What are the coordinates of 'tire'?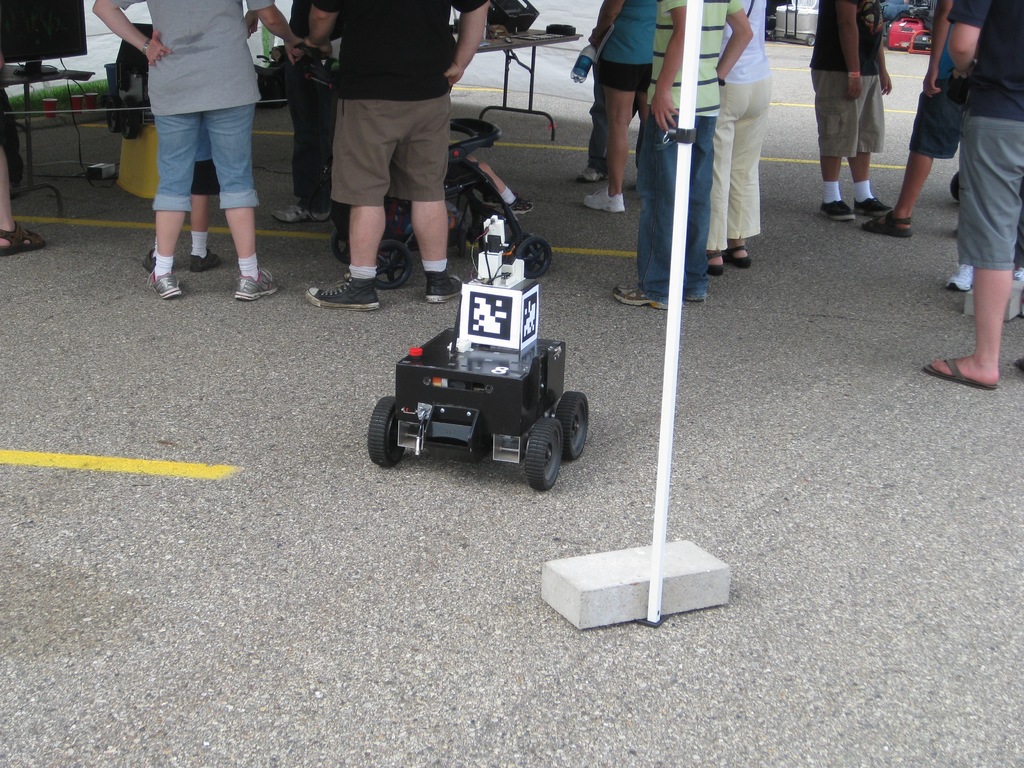
bbox=(102, 94, 123, 131).
